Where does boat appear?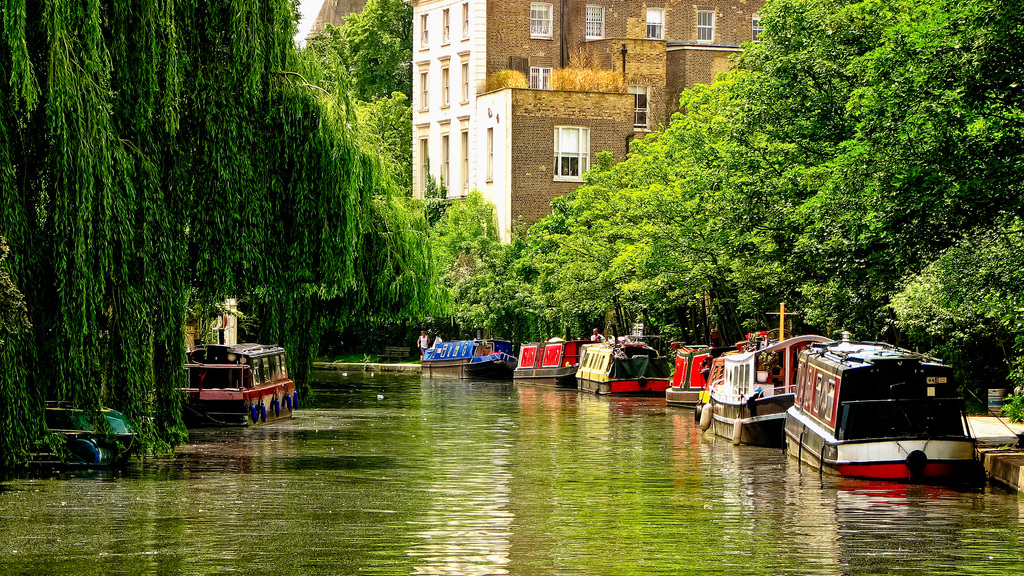
Appears at 703,343,745,402.
